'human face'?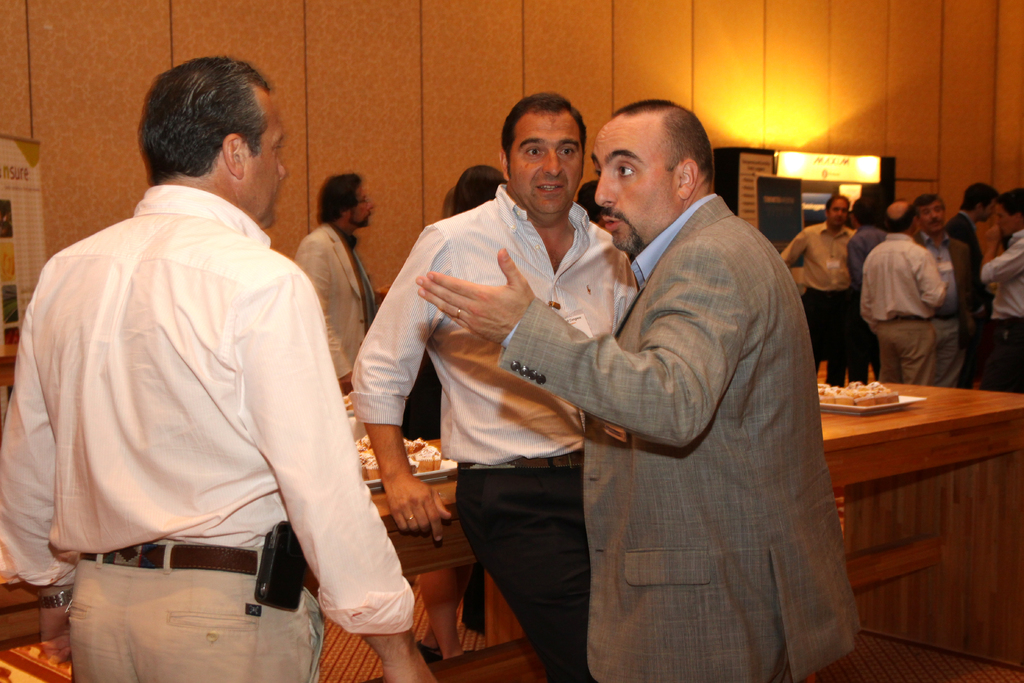
827, 198, 848, 228
